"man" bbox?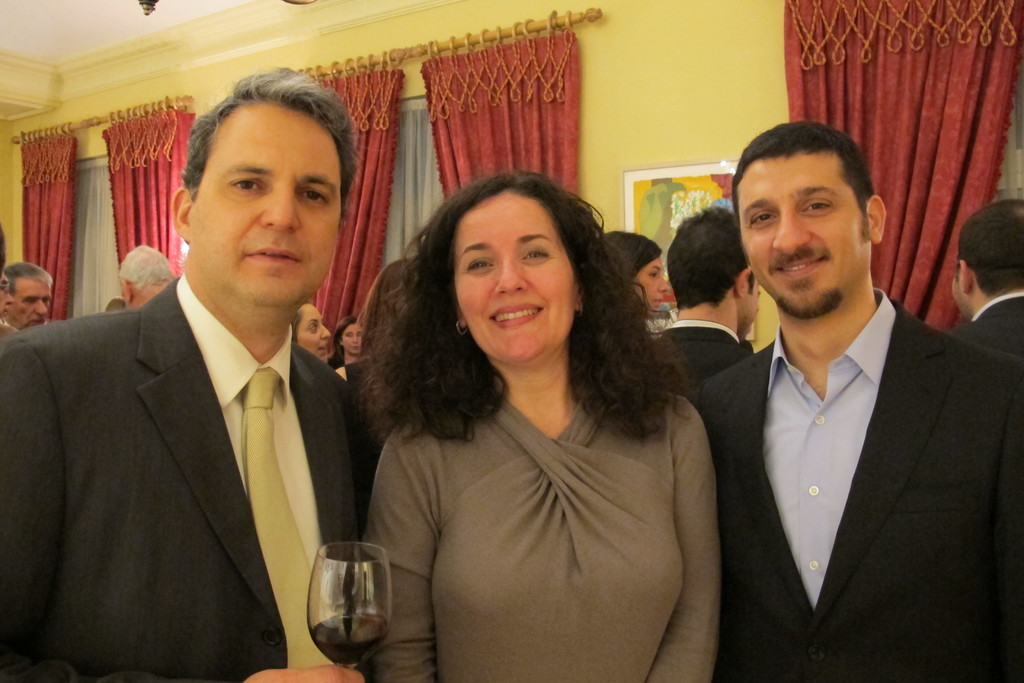
region(955, 202, 1023, 358)
